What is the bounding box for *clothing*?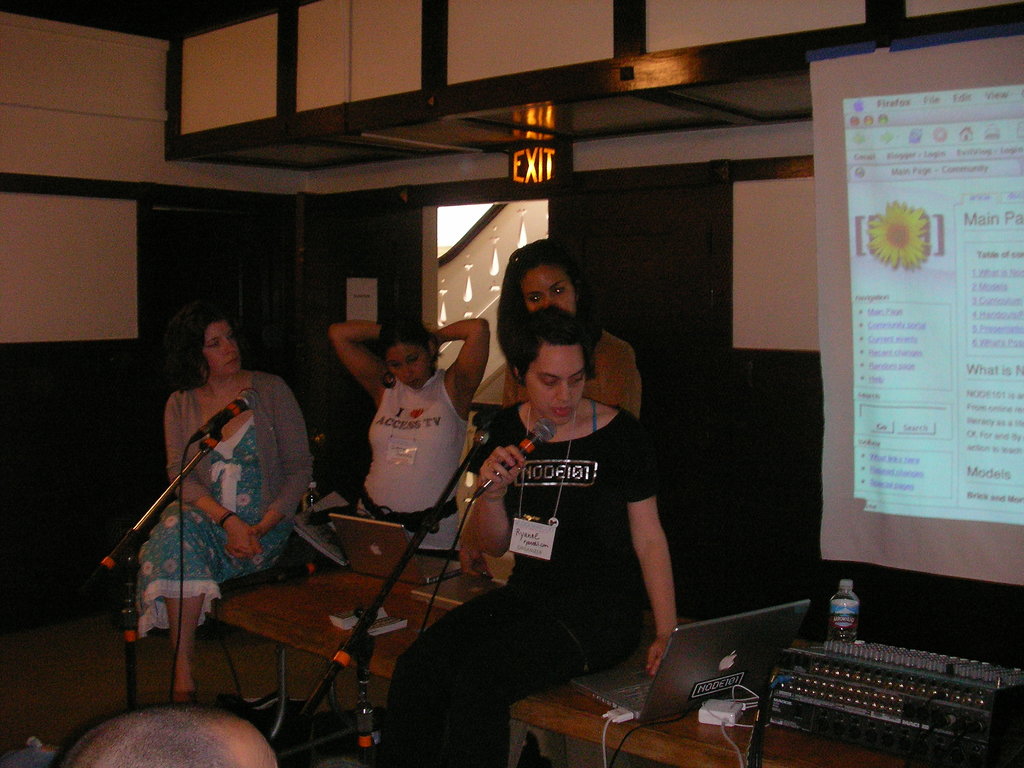
locate(506, 324, 639, 417).
